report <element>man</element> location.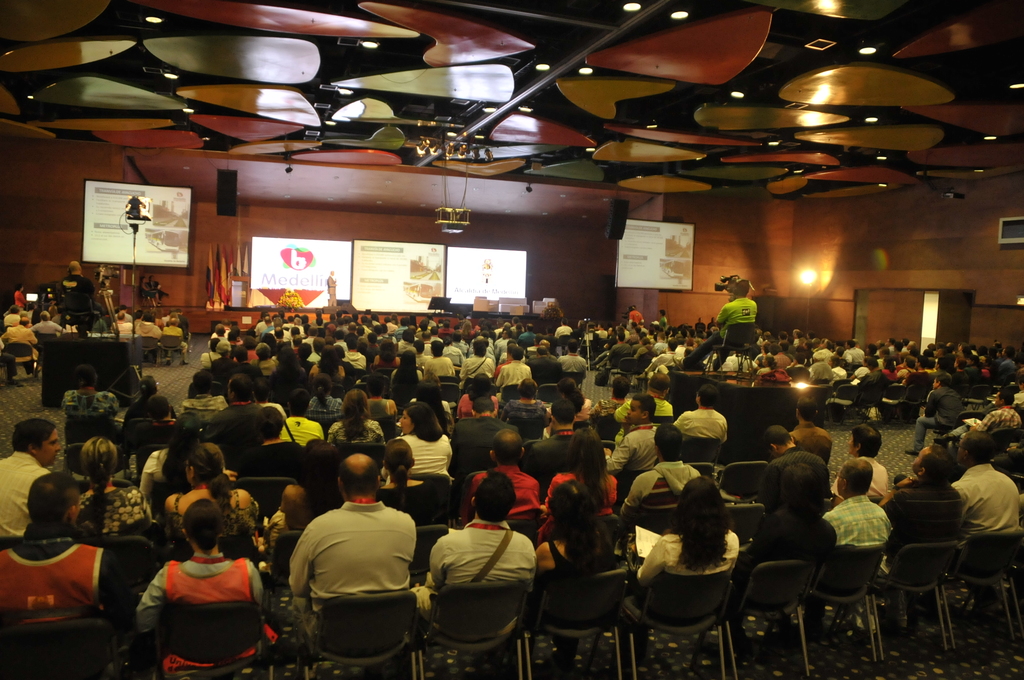
Report: 532, 398, 583, 486.
